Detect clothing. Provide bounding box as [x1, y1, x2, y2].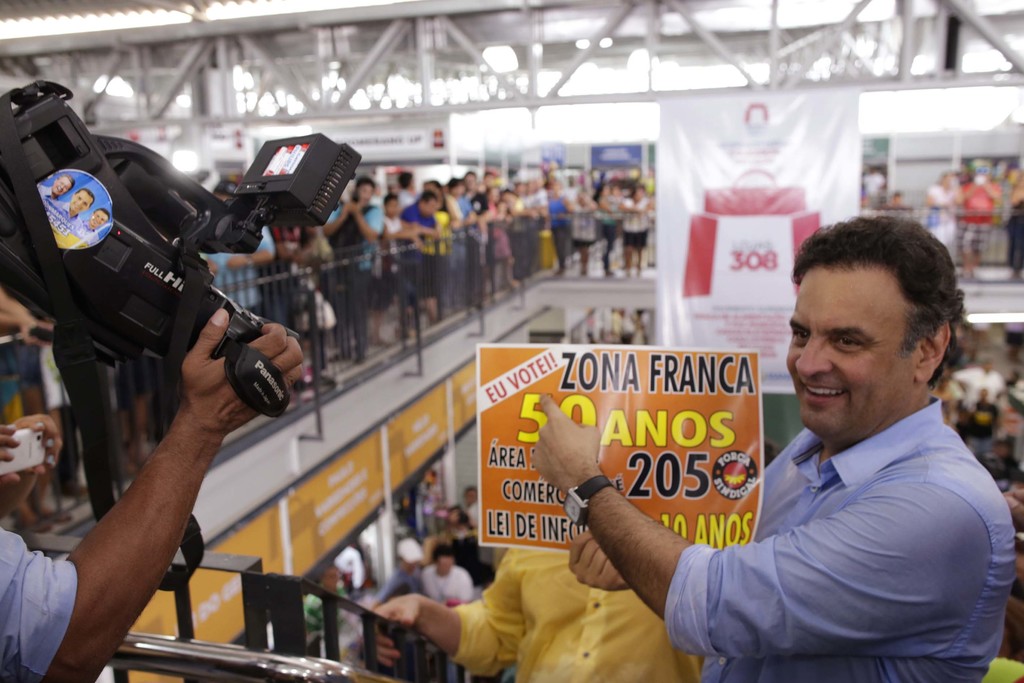
[0, 523, 77, 682].
